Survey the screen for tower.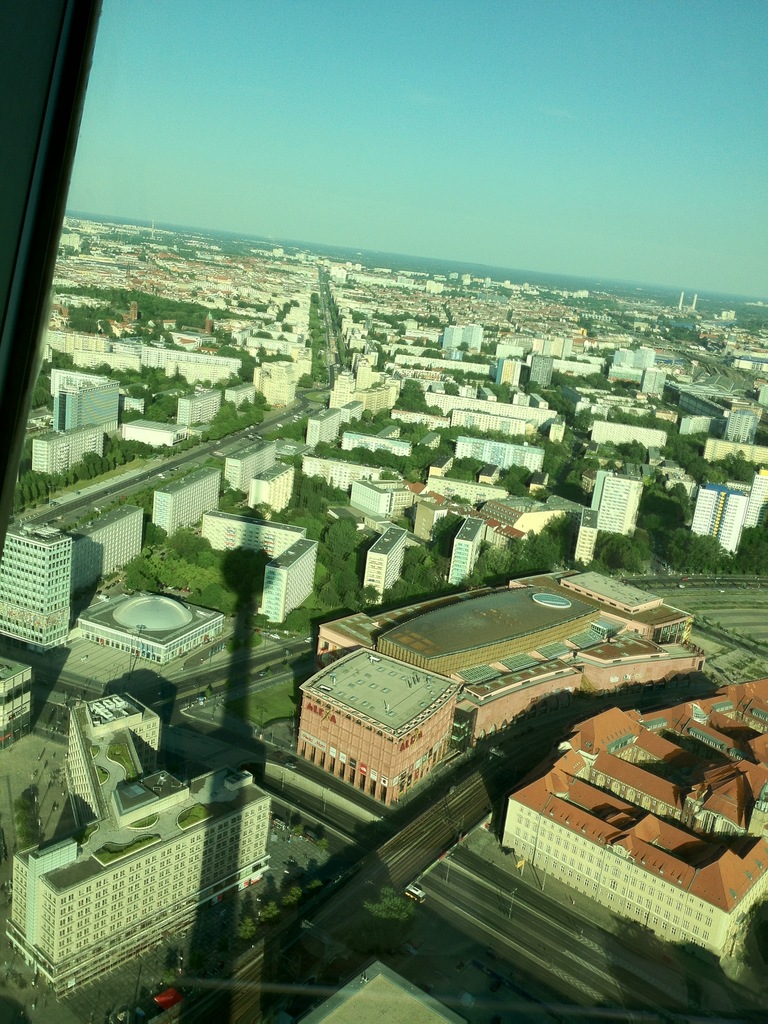
Survey found: <bbox>496, 358, 522, 387</bbox>.
